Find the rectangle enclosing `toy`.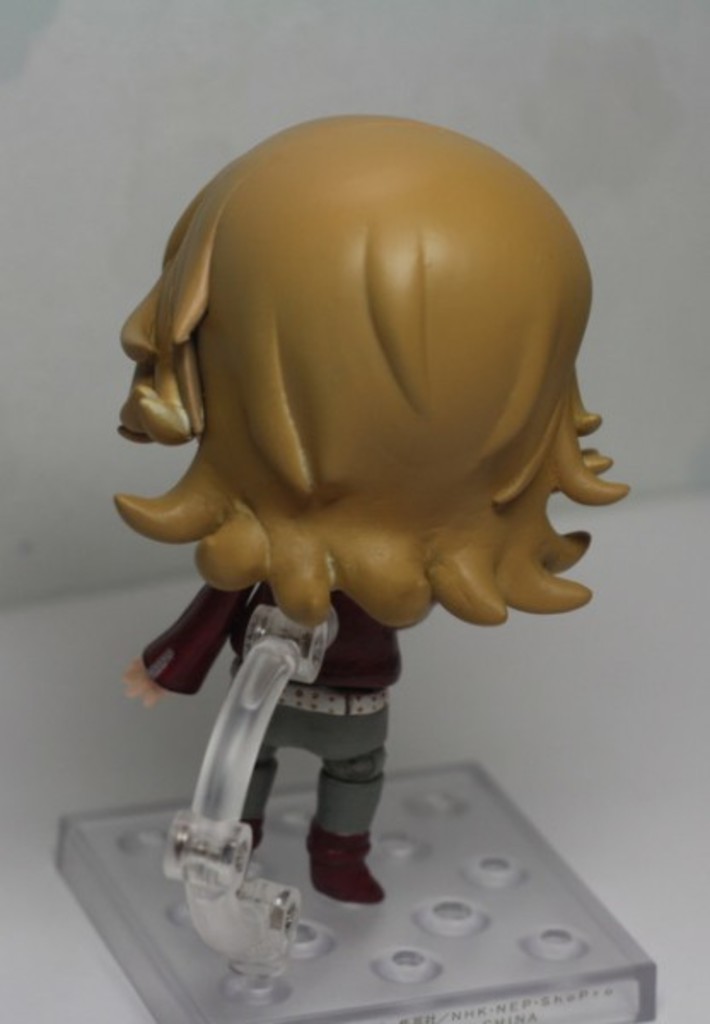
90:140:625:992.
